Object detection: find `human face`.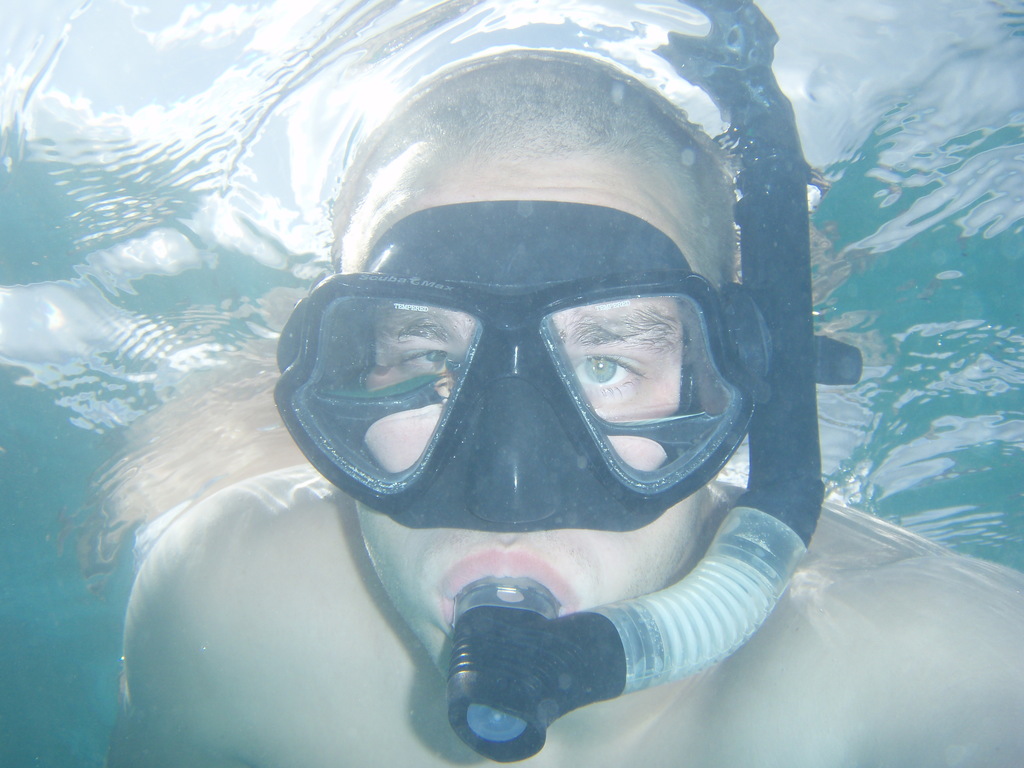
rect(340, 147, 733, 688).
